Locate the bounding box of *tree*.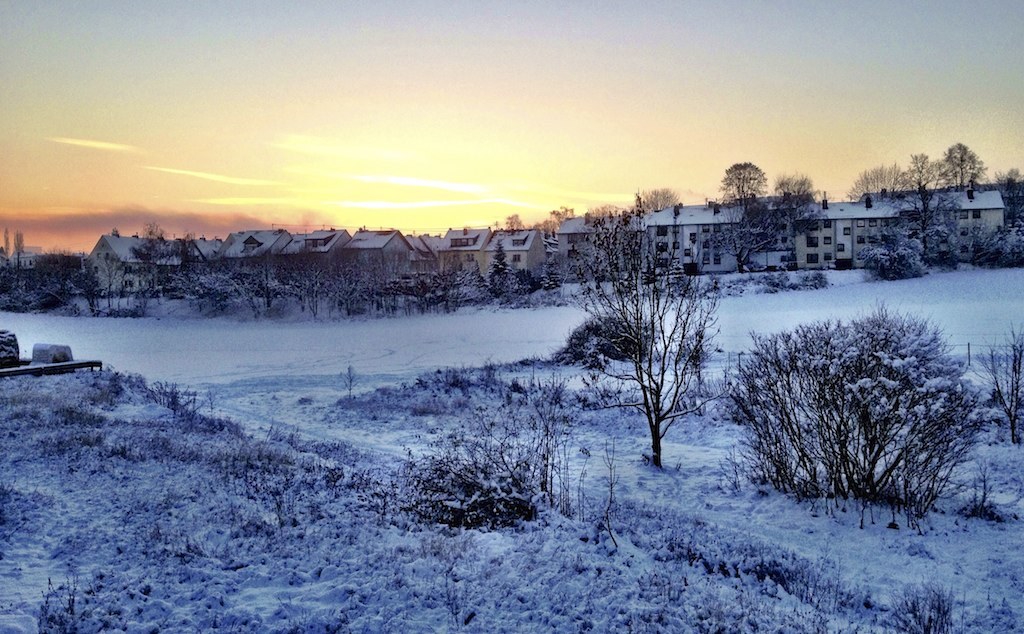
Bounding box: <bbox>978, 355, 1023, 444</bbox>.
